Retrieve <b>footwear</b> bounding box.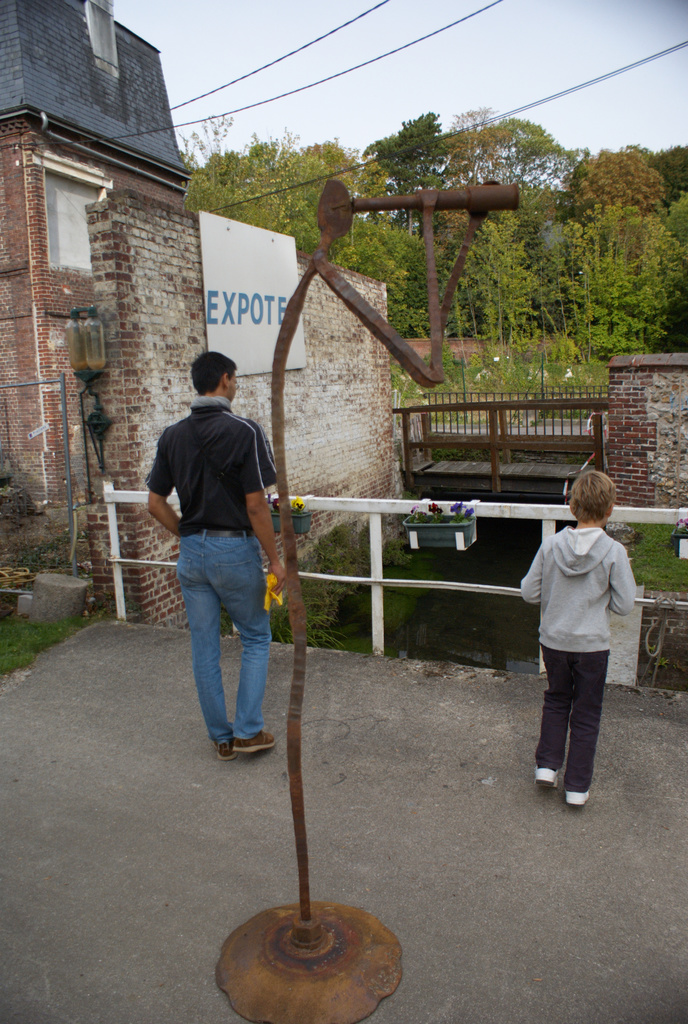
Bounding box: [left=536, top=765, right=562, bottom=790].
